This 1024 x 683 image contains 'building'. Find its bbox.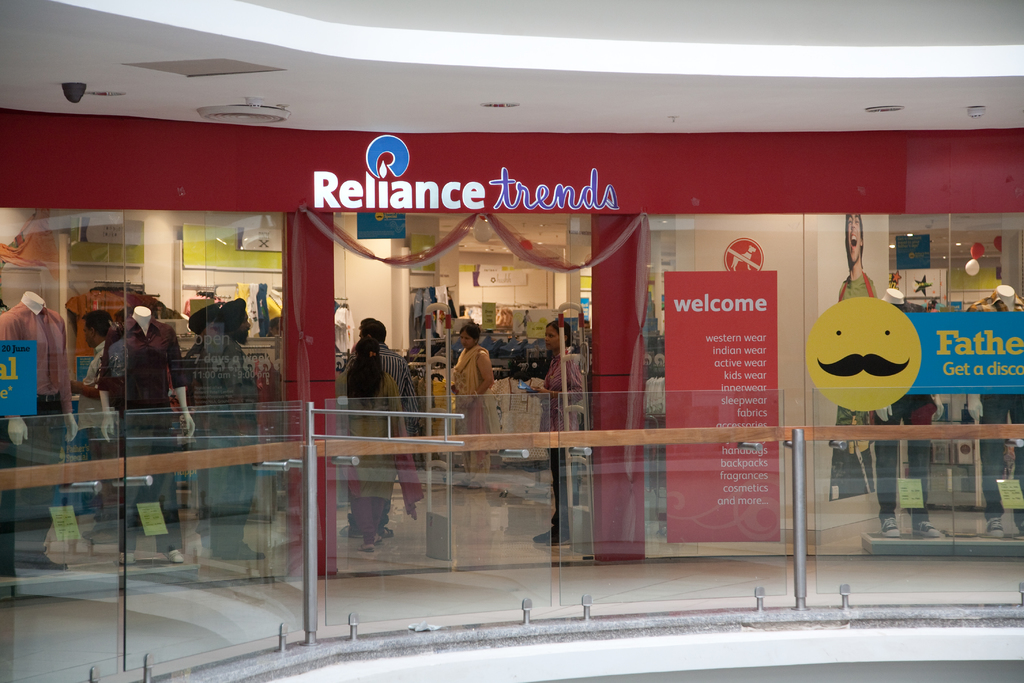
left=0, top=0, right=1023, bottom=682.
